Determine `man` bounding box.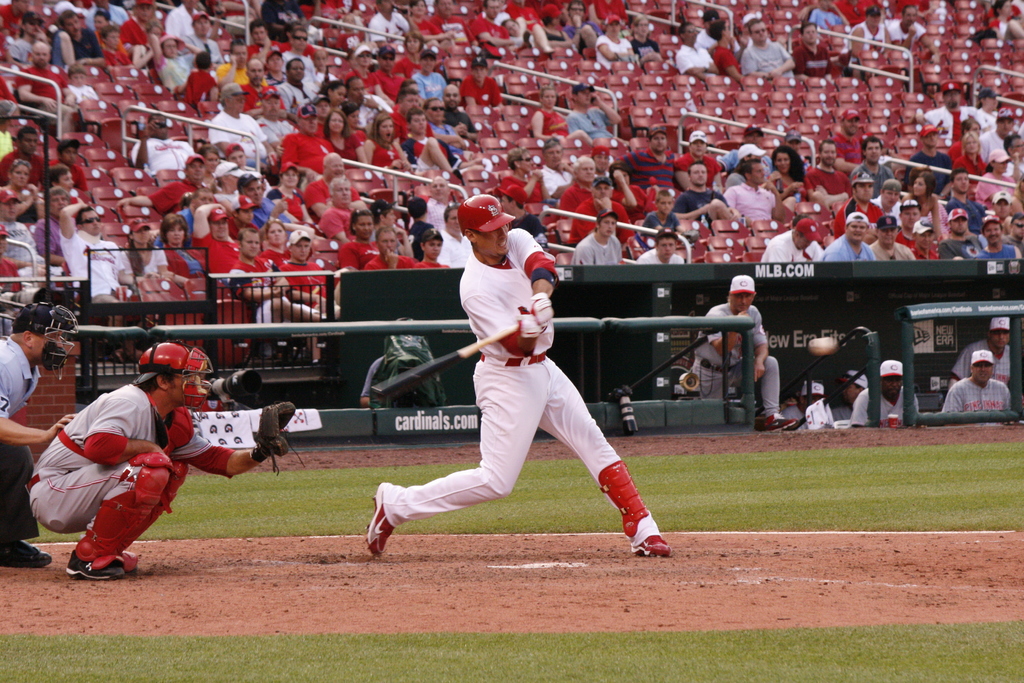
Determined: x1=153 y1=34 x2=204 y2=85.
